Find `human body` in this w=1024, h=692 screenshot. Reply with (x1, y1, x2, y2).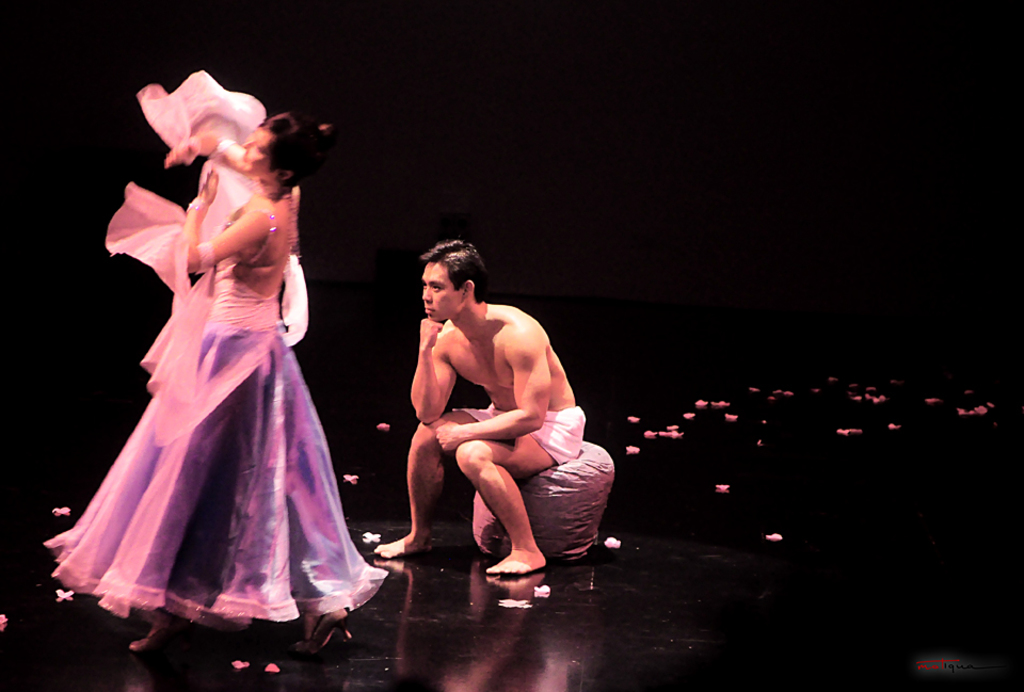
(41, 64, 399, 643).
